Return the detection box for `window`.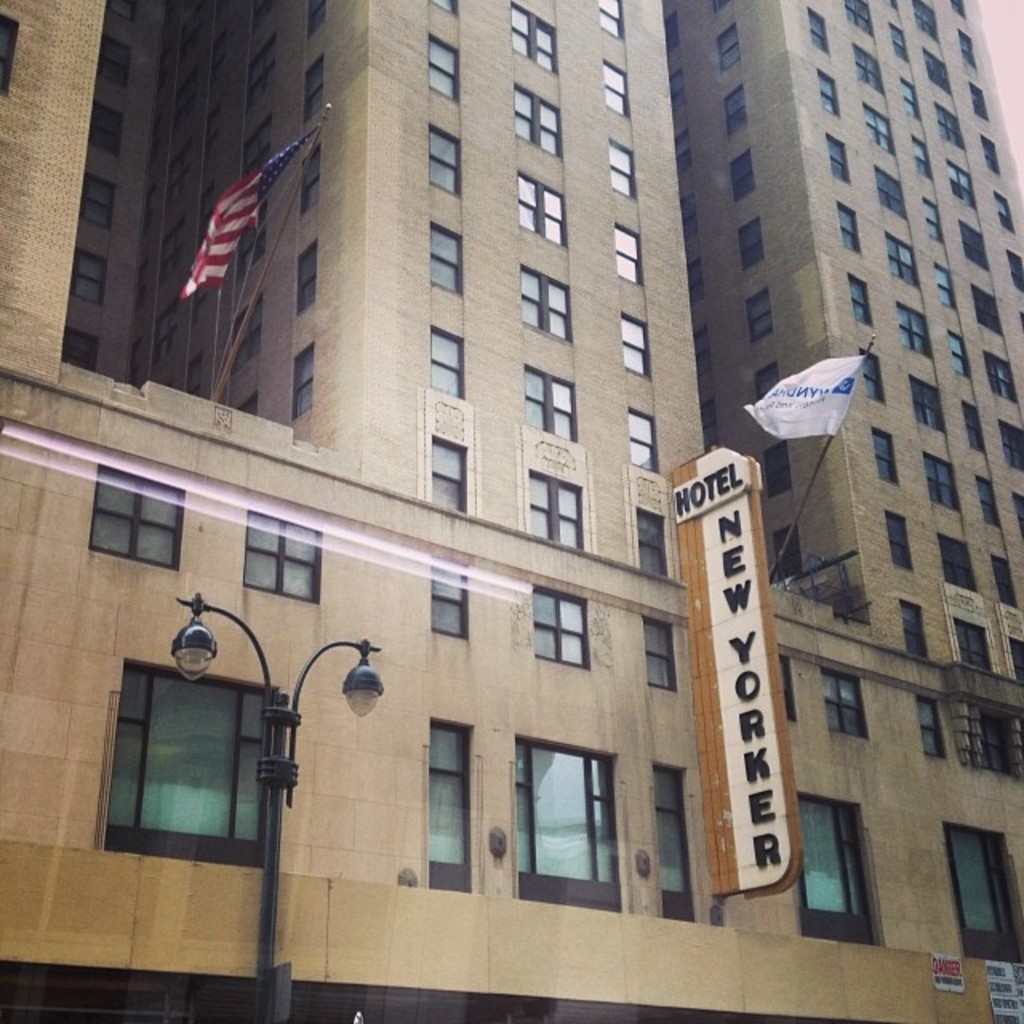
Rect(958, 0, 965, 14).
